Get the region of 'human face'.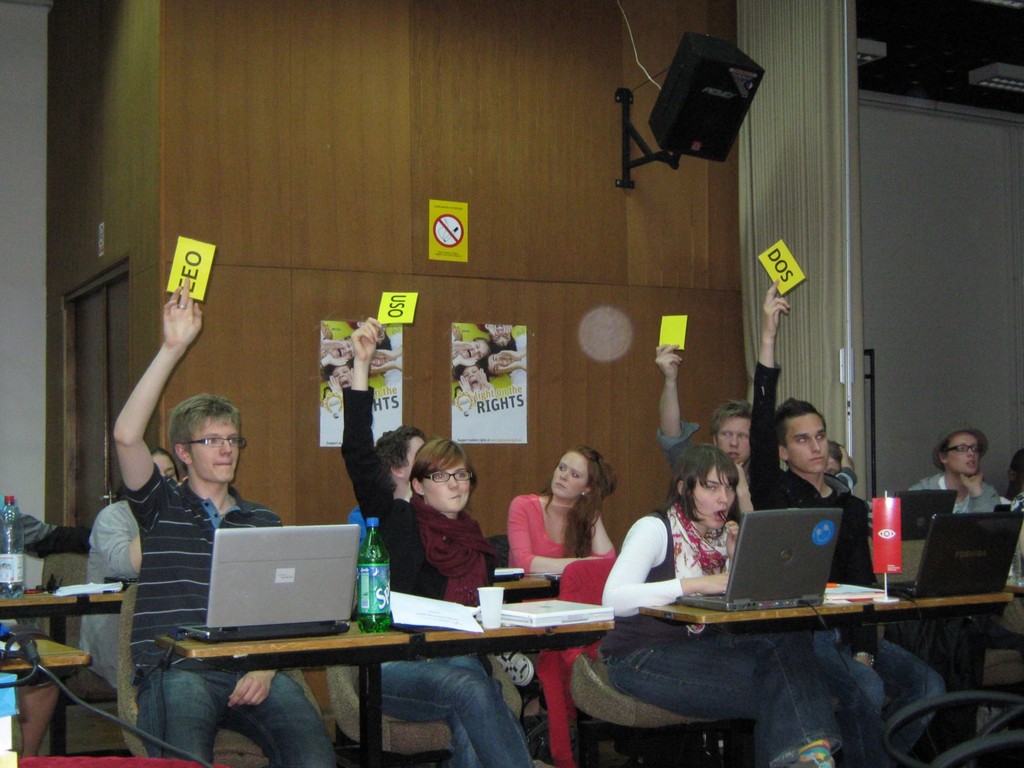
{"left": 153, "top": 451, "right": 181, "bottom": 479}.
